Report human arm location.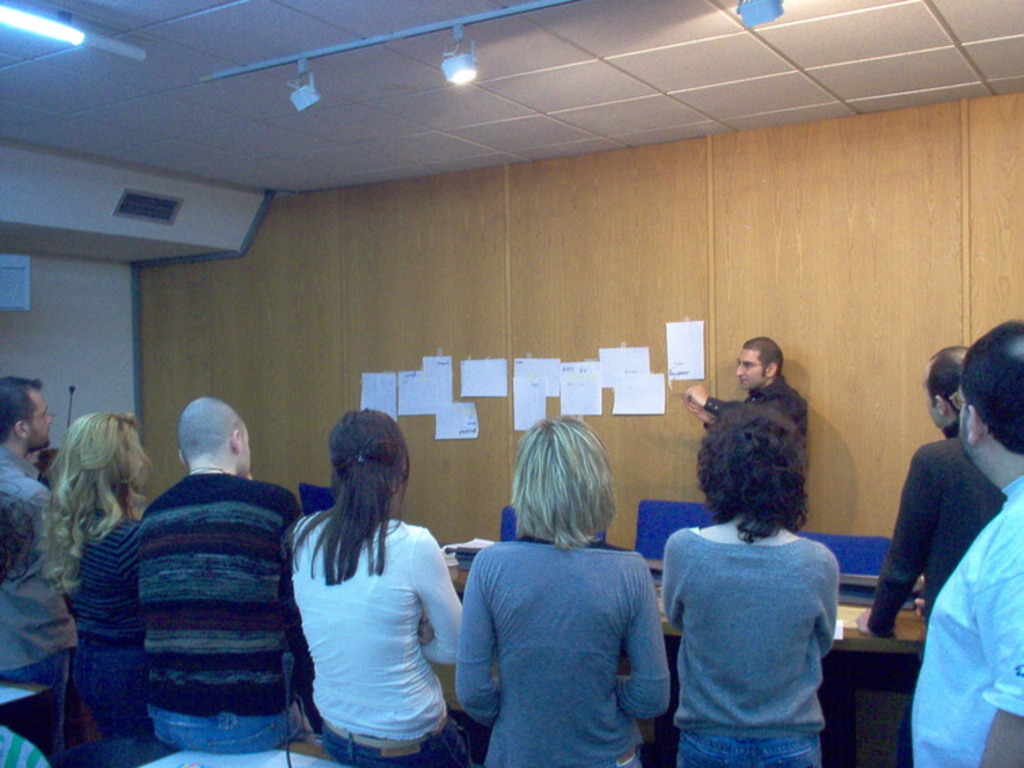
Report: 461,570,500,719.
